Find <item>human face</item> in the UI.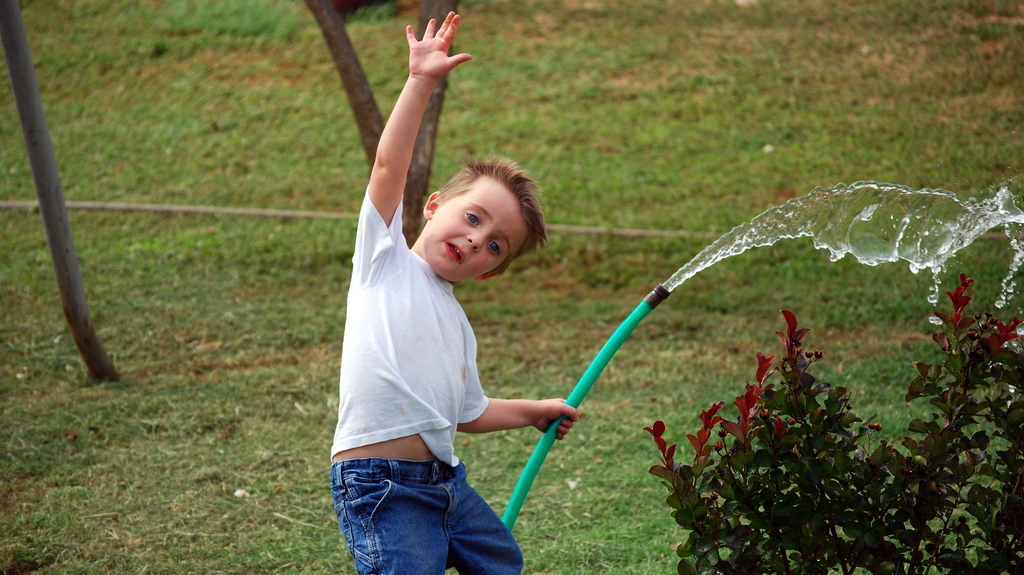
UI element at BBox(416, 173, 532, 286).
